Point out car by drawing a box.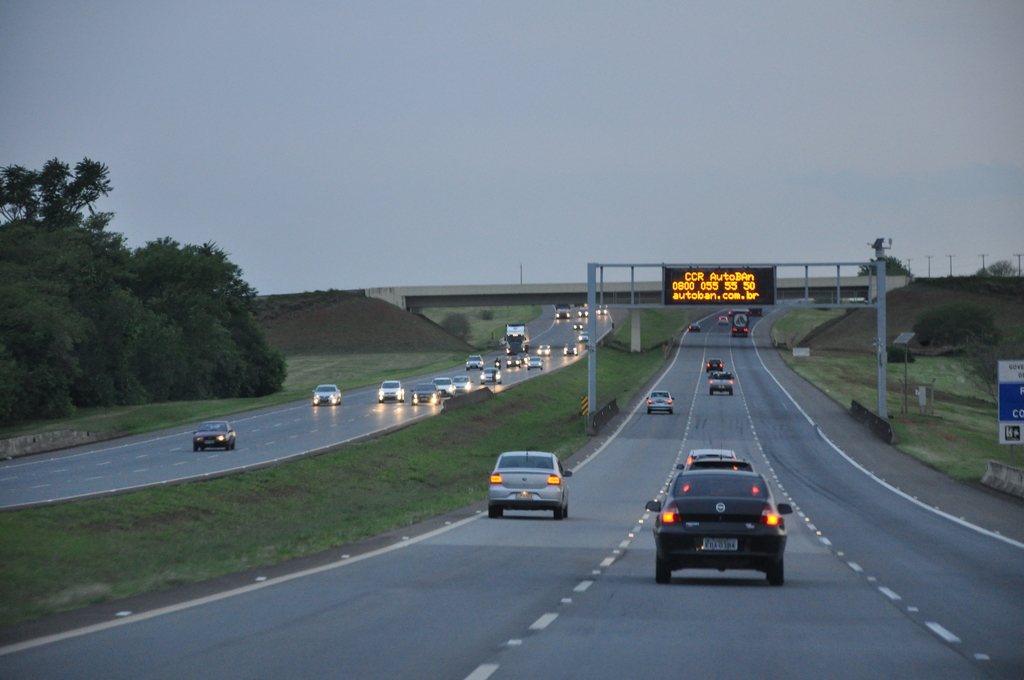
[x1=574, y1=324, x2=583, y2=327].
